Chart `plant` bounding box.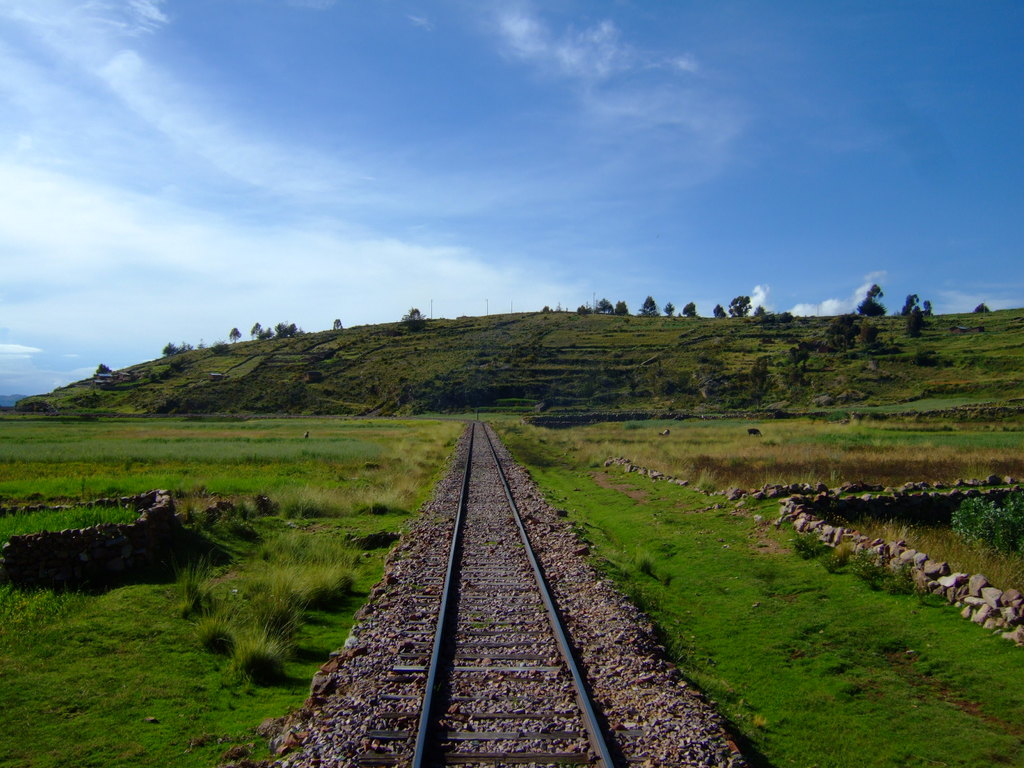
Charted: <bbox>237, 563, 357, 633</bbox>.
